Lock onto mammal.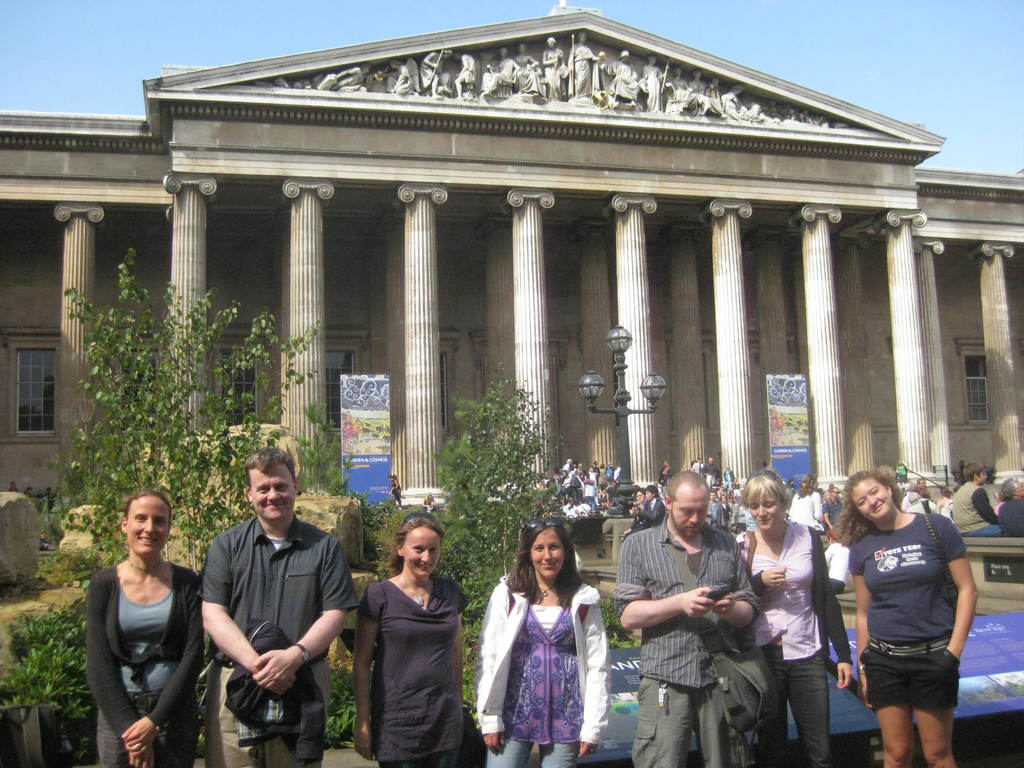
Locked: <region>454, 52, 475, 100</region>.
